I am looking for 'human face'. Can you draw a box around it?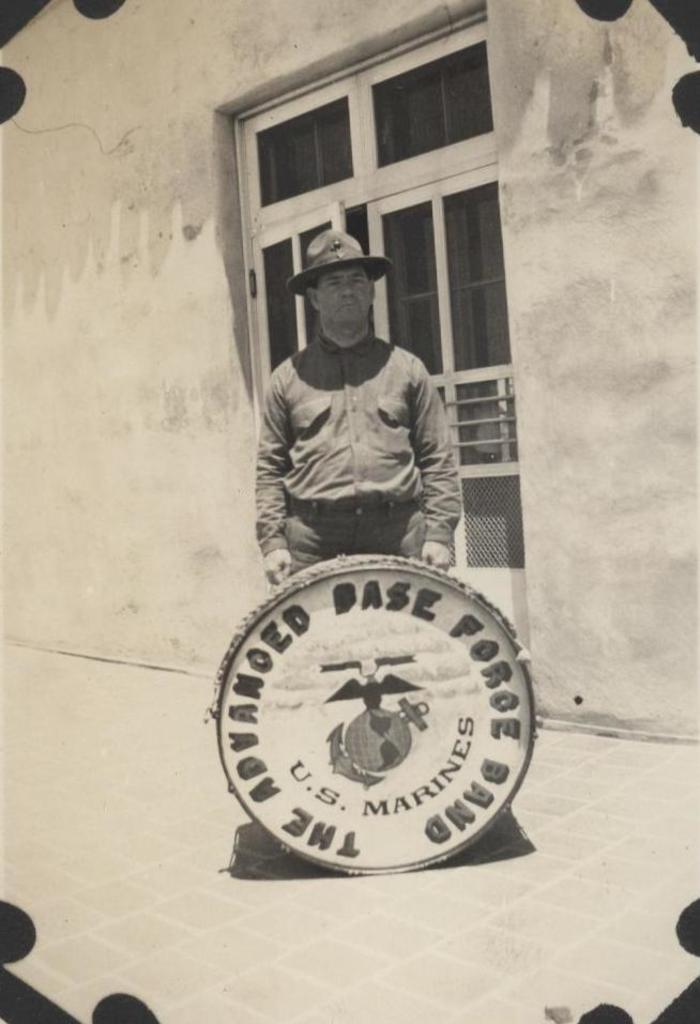
Sure, the bounding box is x1=316, y1=261, x2=378, y2=338.
